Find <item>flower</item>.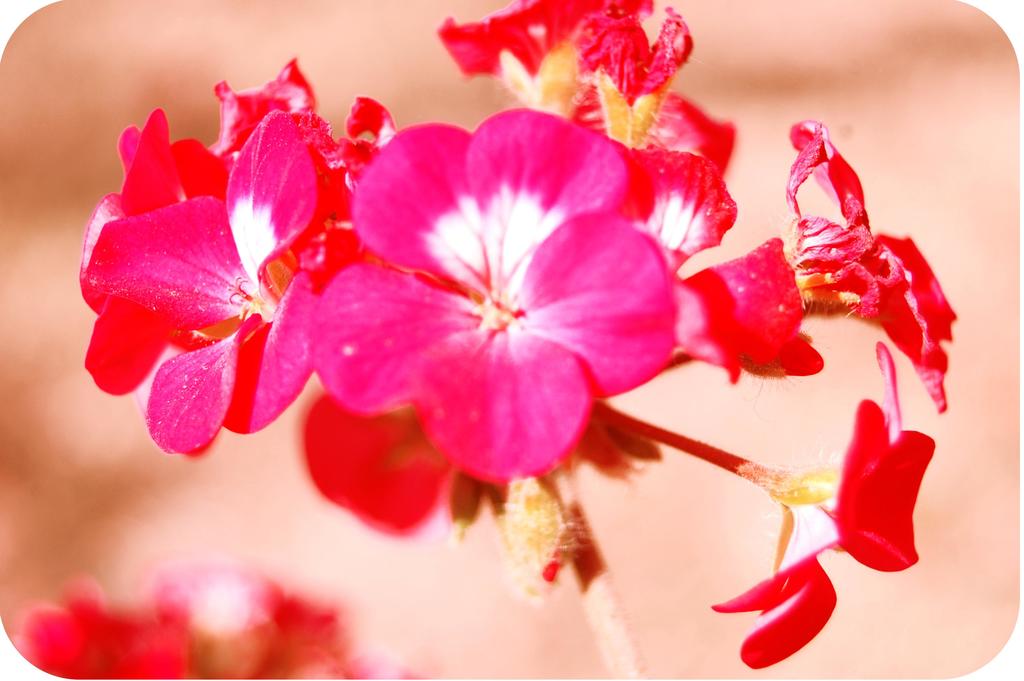
[311, 102, 689, 502].
